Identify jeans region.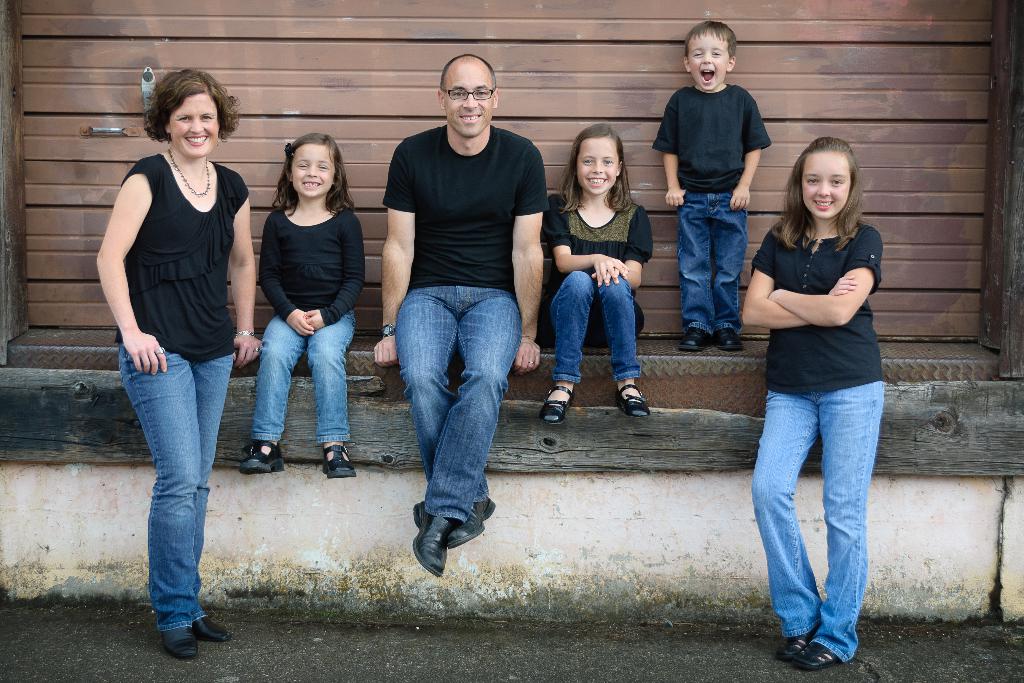
Region: [244, 315, 355, 444].
